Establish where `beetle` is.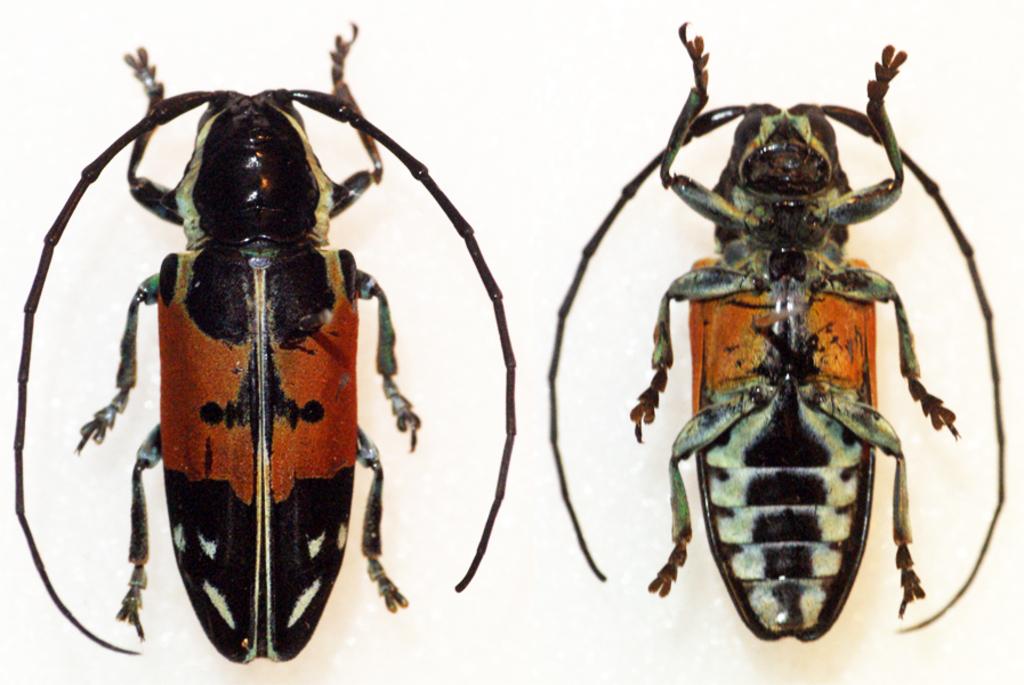
Established at 23:5:524:684.
